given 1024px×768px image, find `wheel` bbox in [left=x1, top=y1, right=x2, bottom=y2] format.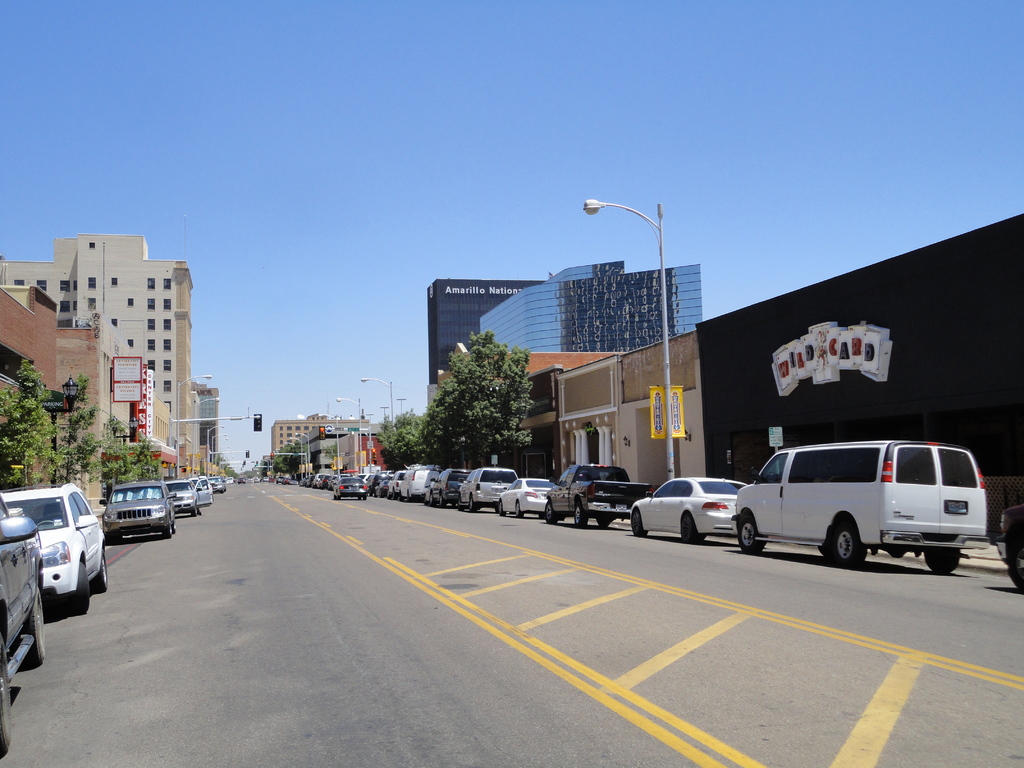
[left=598, top=518, right=610, bottom=531].
